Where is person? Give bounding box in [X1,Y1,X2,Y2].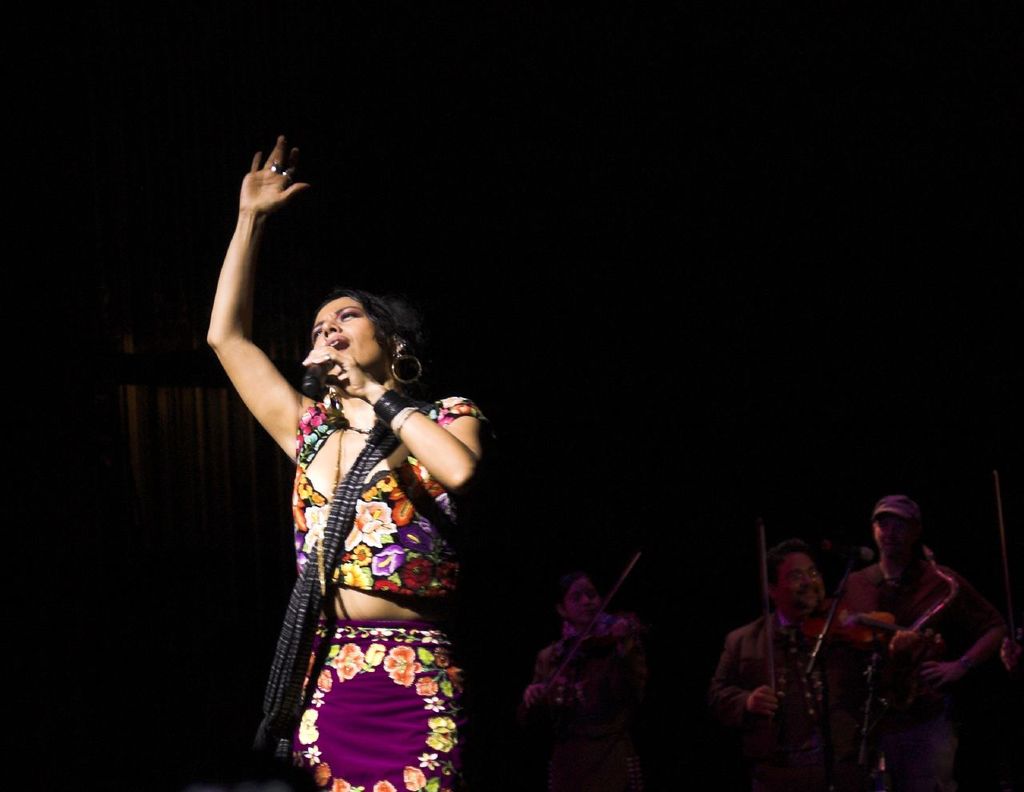
[822,492,1009,791].
